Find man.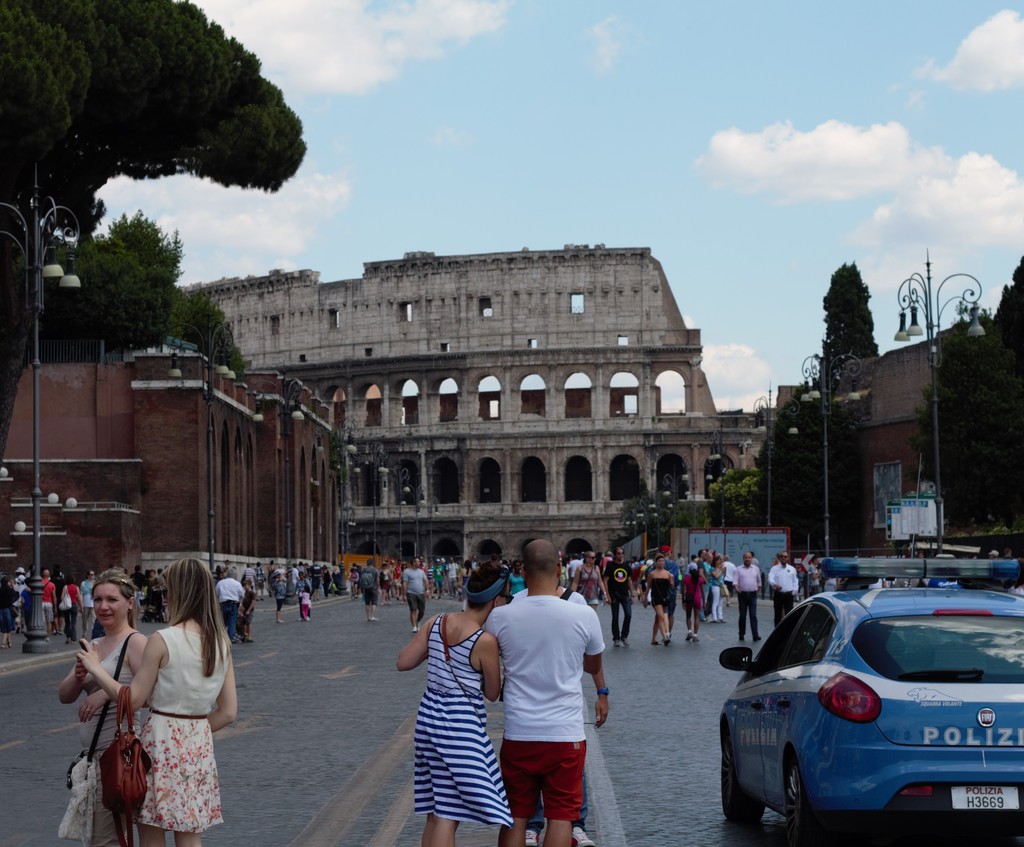
bbox(400, 557, 430, 632).
